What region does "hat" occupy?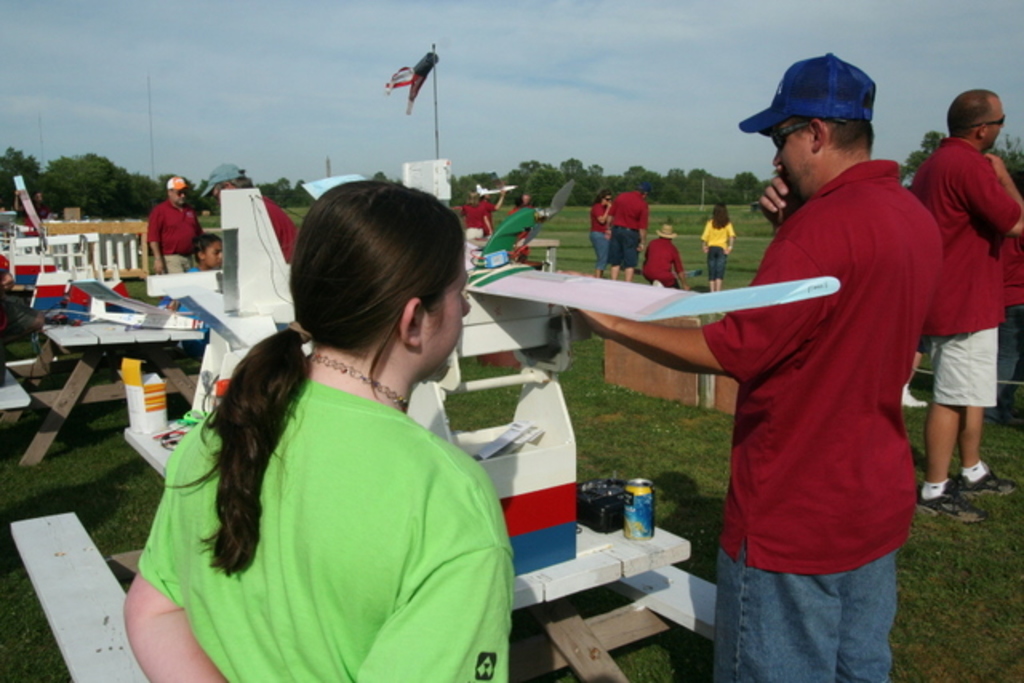
[198, 165, 245, 200].
